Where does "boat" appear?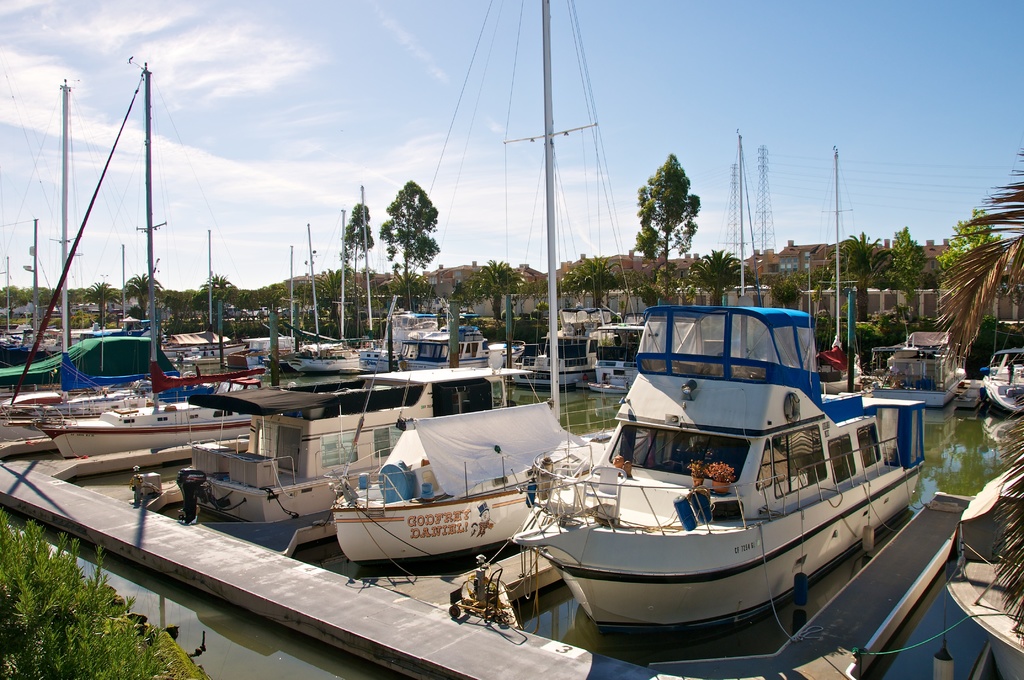
Appears at 519:336:591:390.
